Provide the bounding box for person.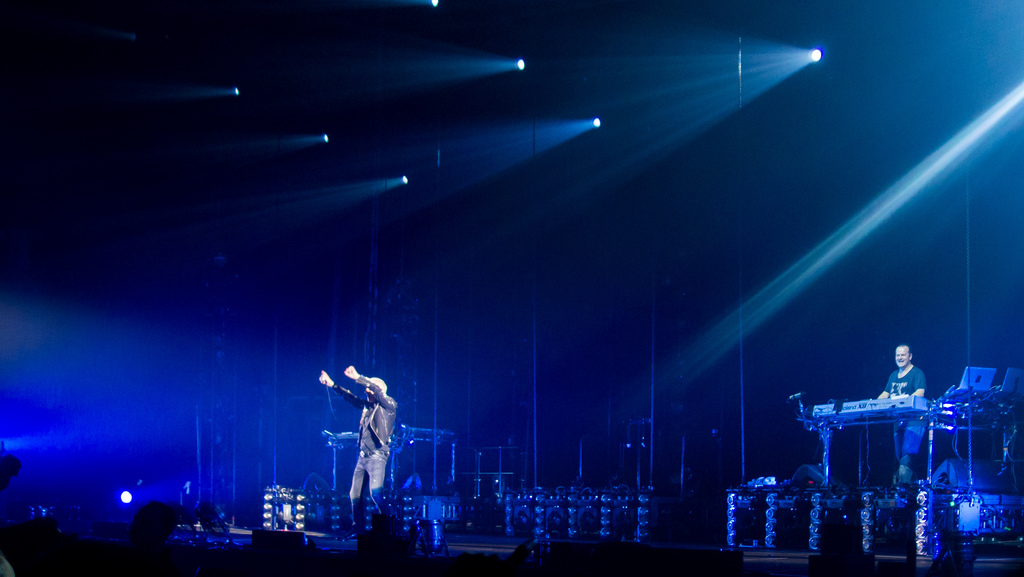
rect(877, 344, 929, 482).
